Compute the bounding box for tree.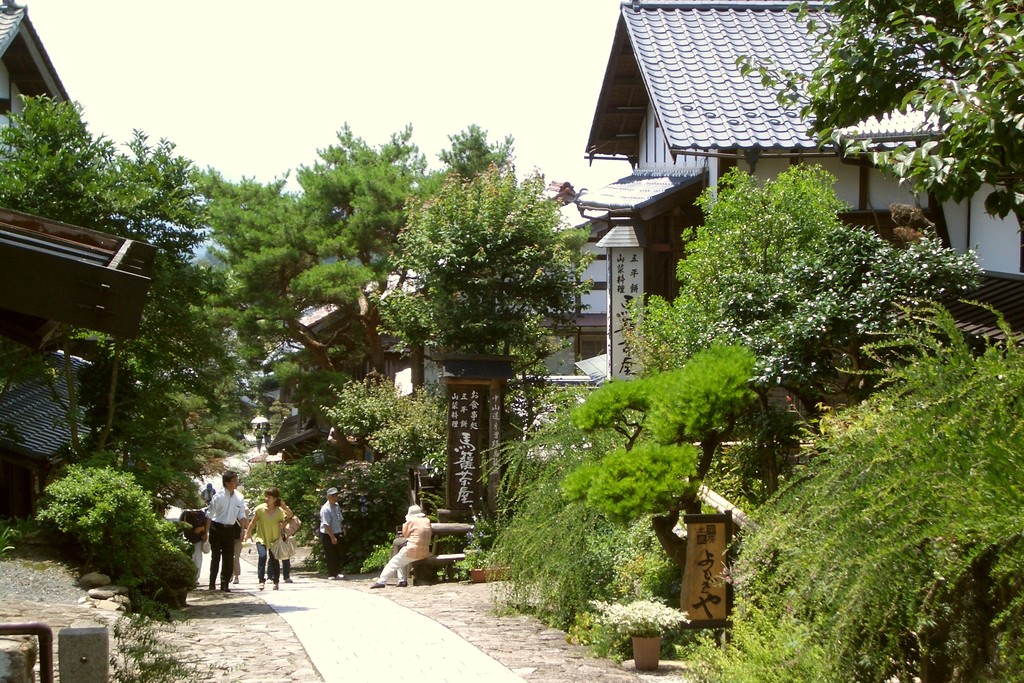
pyautogui.locateOnScreen(385, 156, 600, 385).
